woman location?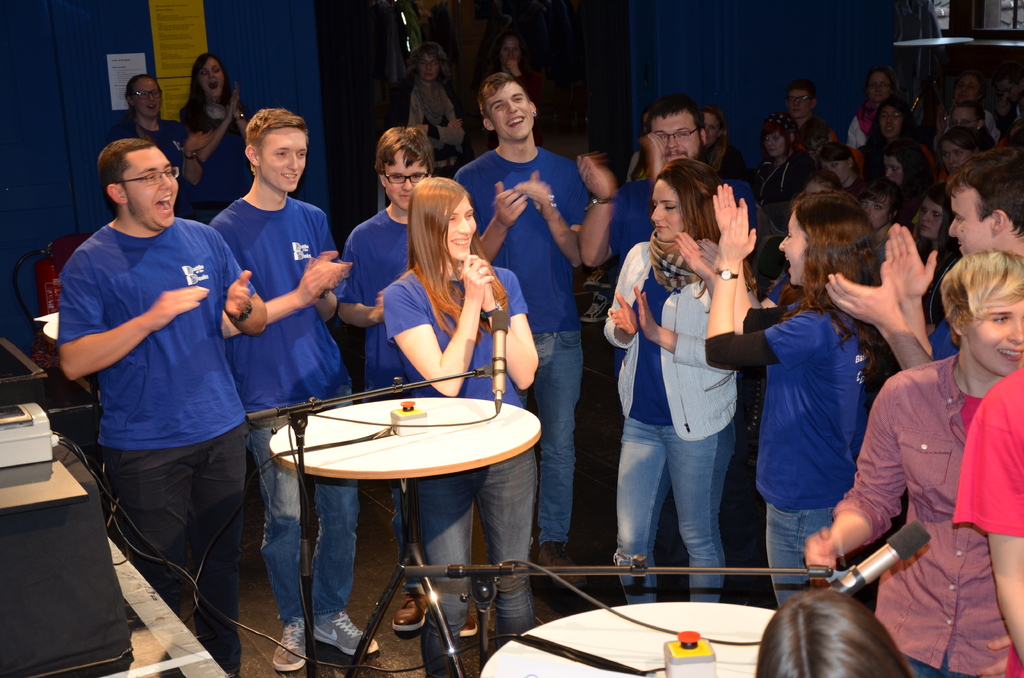
379,46,483,165
